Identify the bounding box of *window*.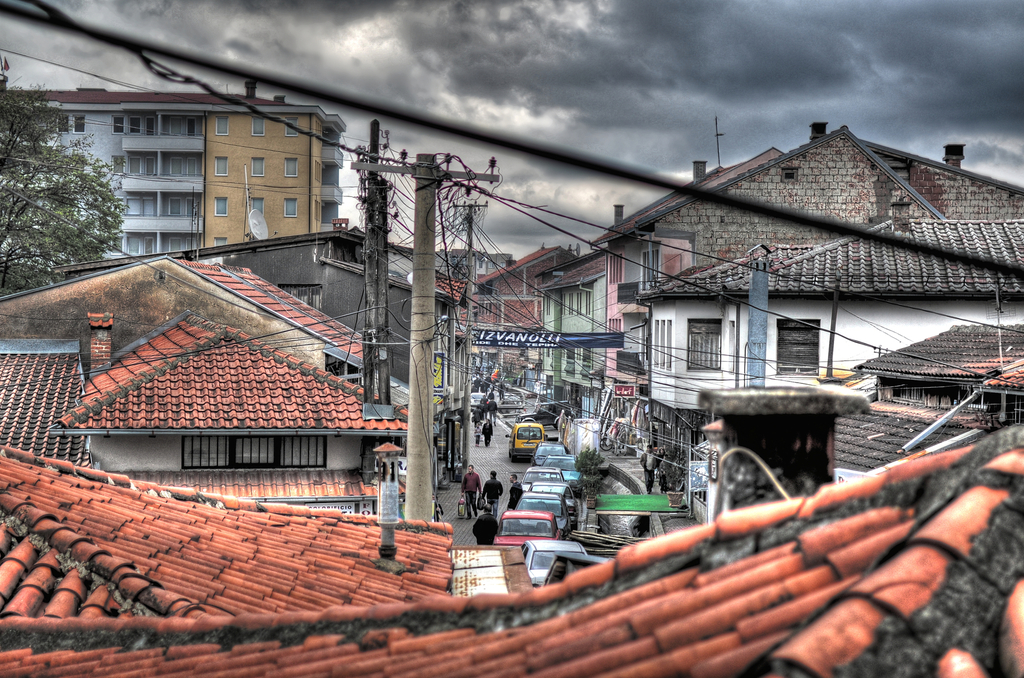
[126, 195, 154, 217].
